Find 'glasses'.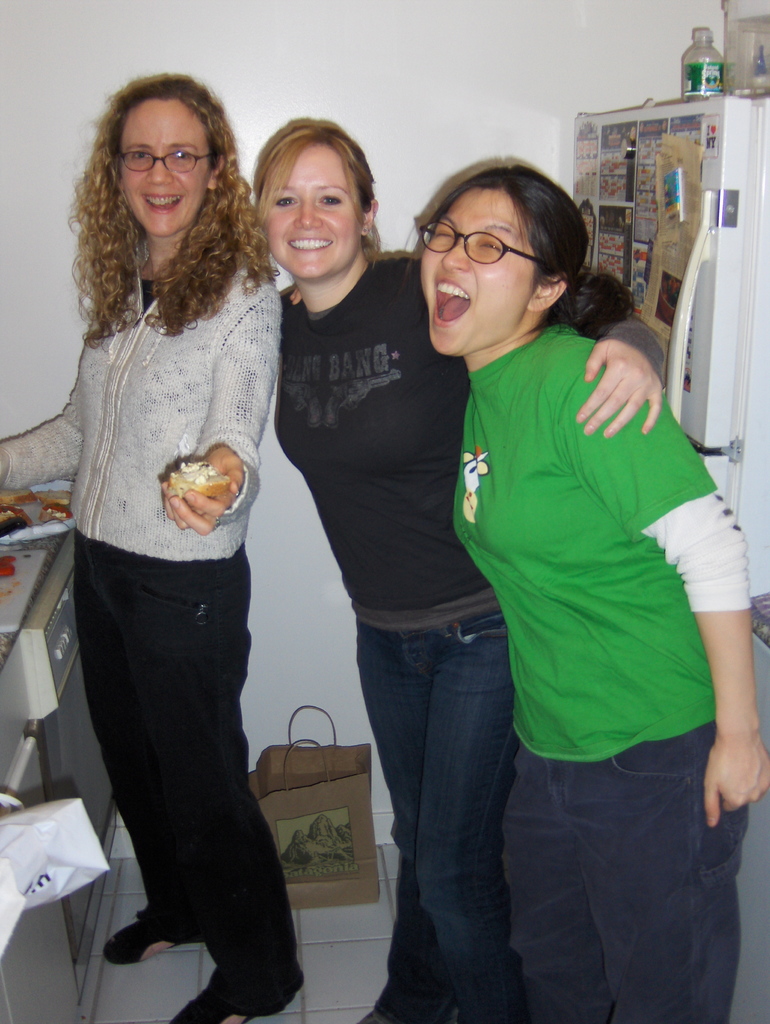
[left=108, top=149, right=214, bottom=177].
